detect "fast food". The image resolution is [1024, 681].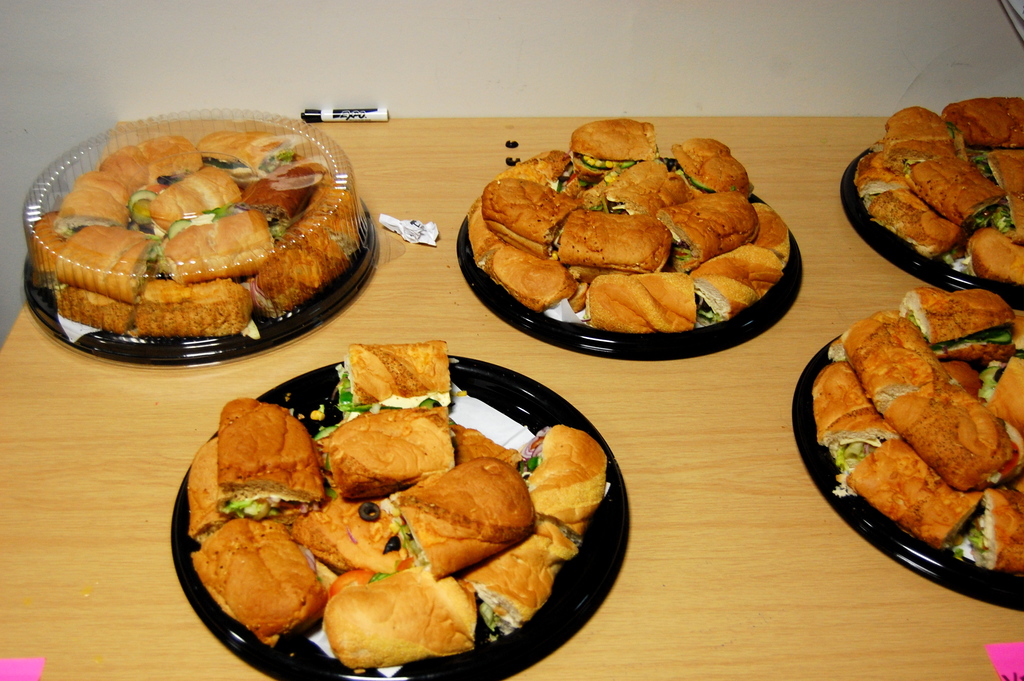
crop(660, 192, 744, 274).
